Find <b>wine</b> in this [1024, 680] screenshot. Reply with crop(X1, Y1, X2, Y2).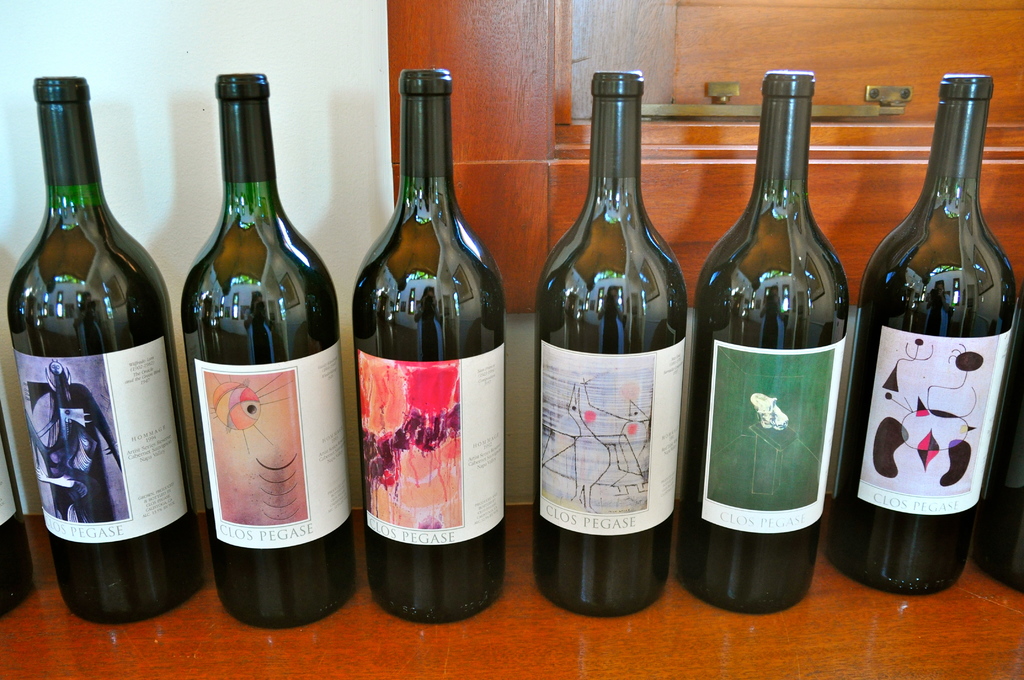
crop(531, 67, 691, 617).
